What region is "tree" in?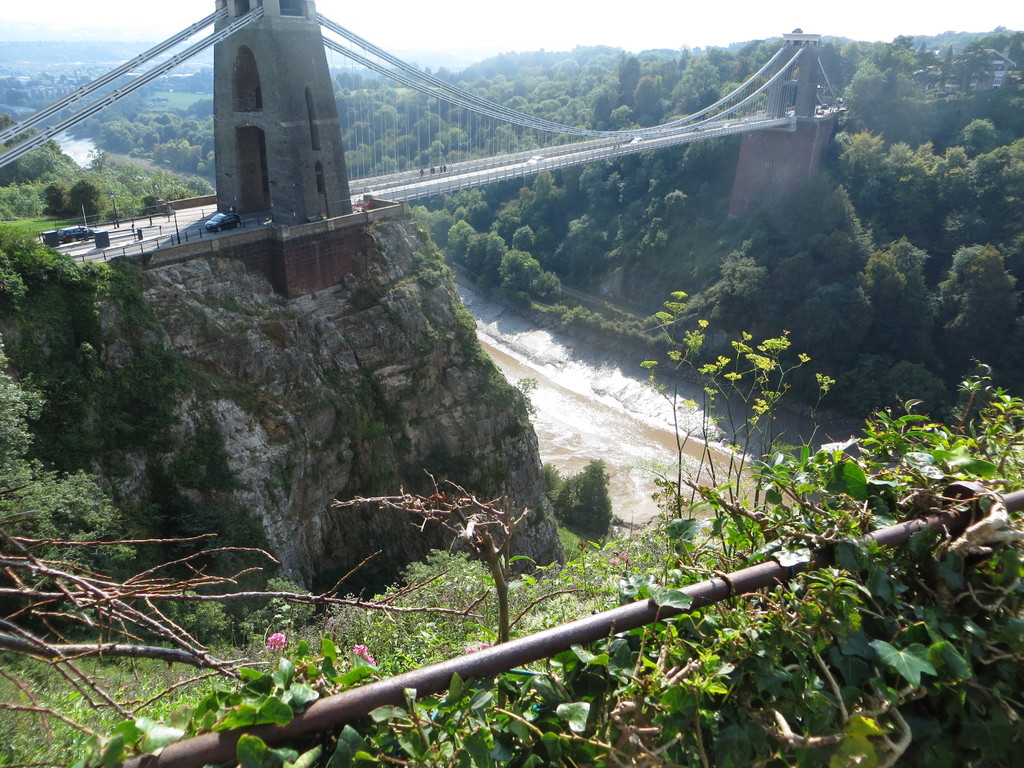
<bbox>480, 228, 507, 285</bbox>.
